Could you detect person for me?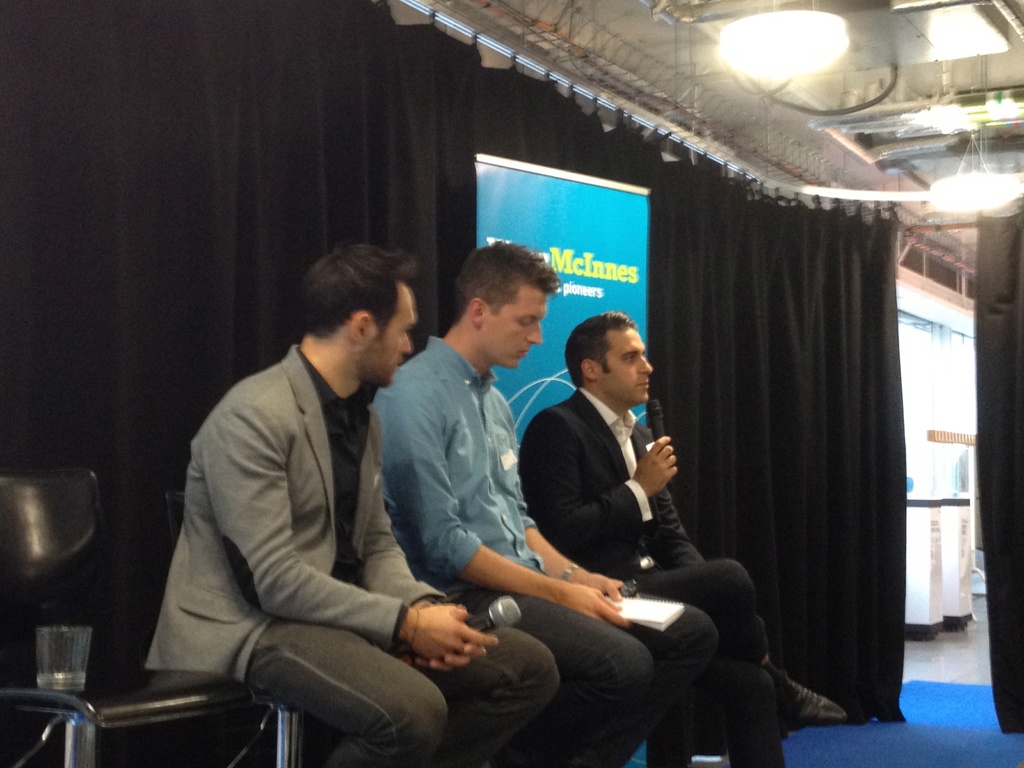
Detection result: BBox(372, 241, 719, 767).
